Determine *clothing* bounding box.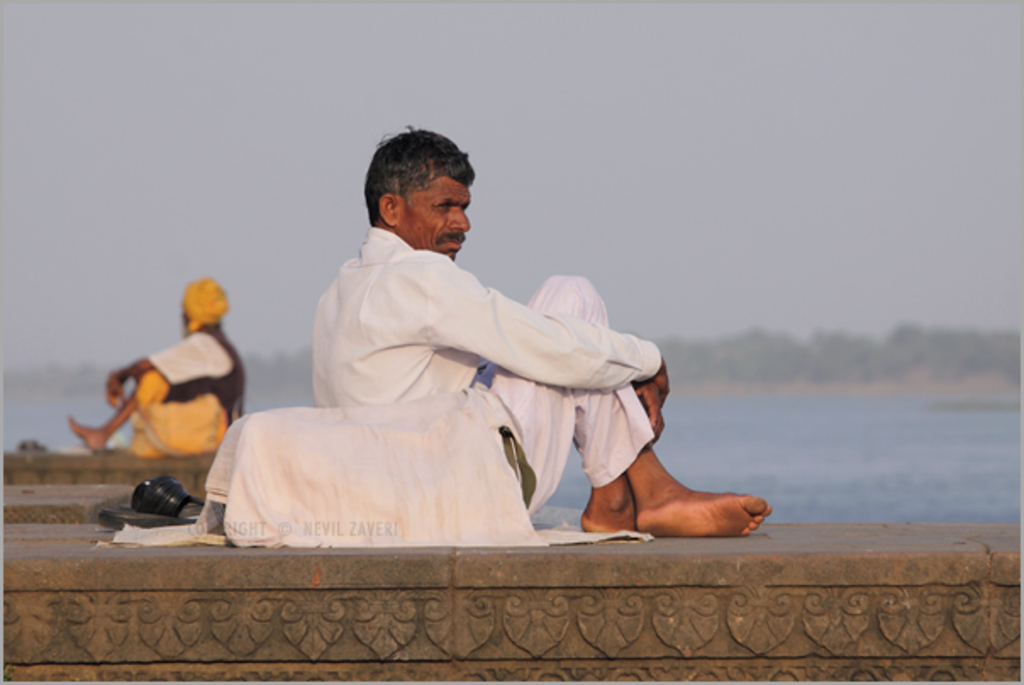
Determined: 259, 185, 619, 529.
